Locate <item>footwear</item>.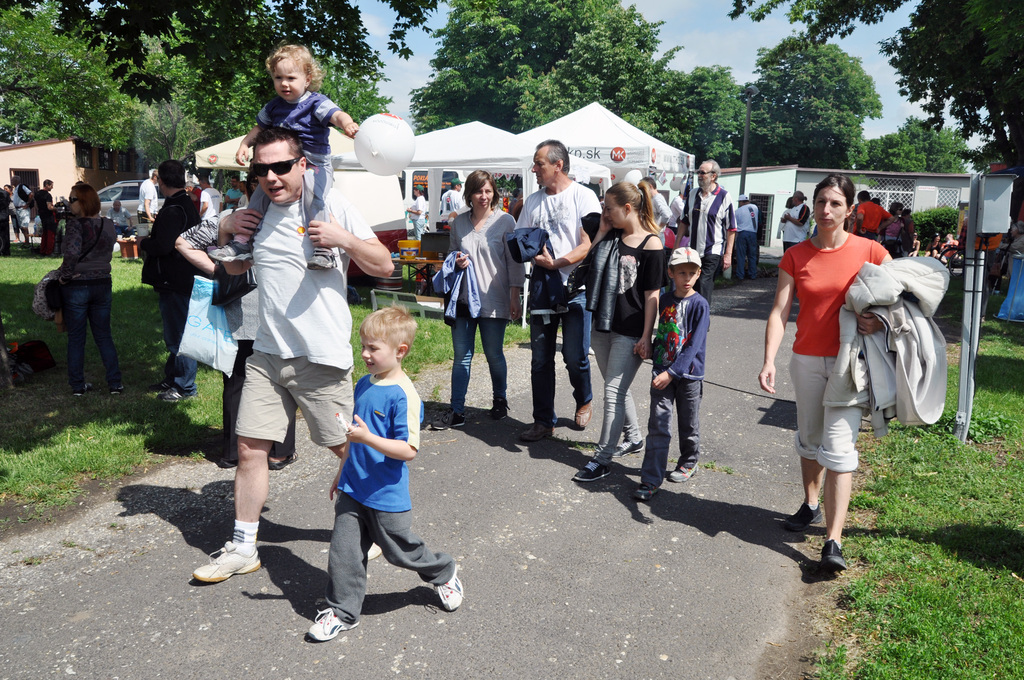
Bounding box: (x1=157, y1=386, x2=197, y2=398).
